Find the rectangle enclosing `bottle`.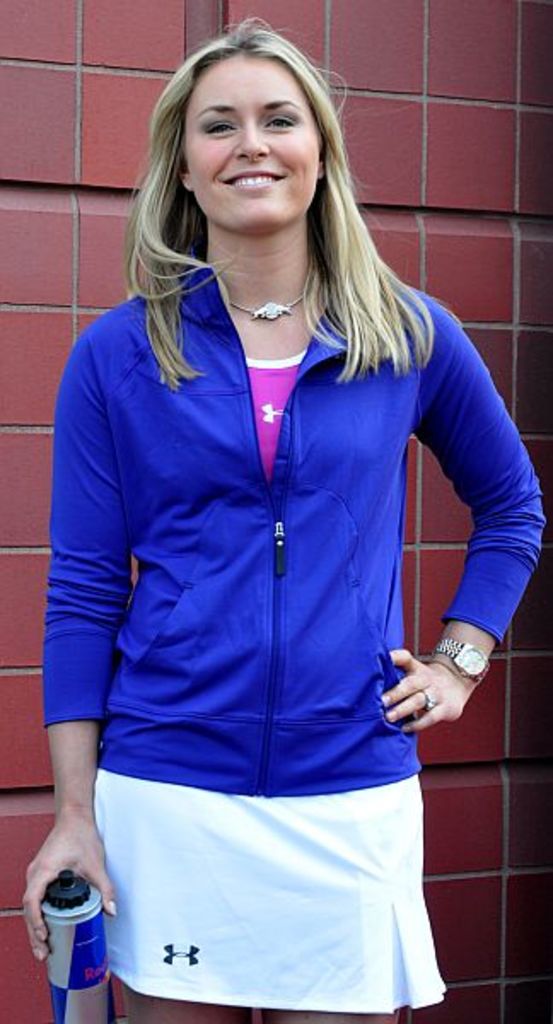
20 852 113 1007.
